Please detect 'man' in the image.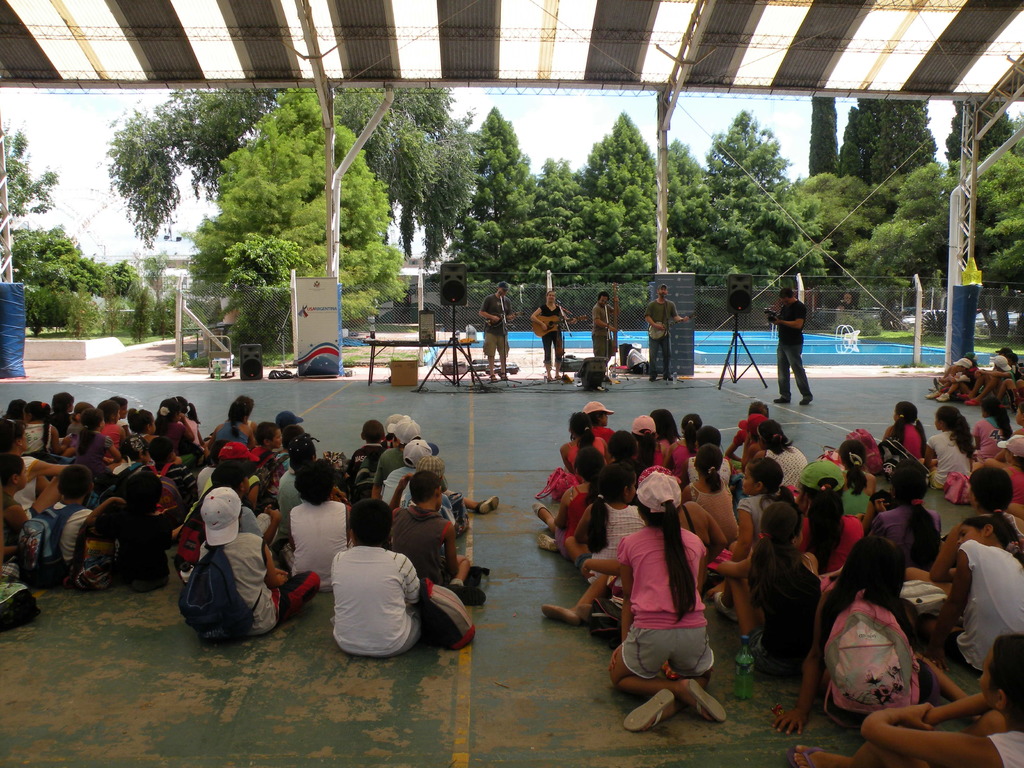
left=771, top=286, right=816, bottom=405.
